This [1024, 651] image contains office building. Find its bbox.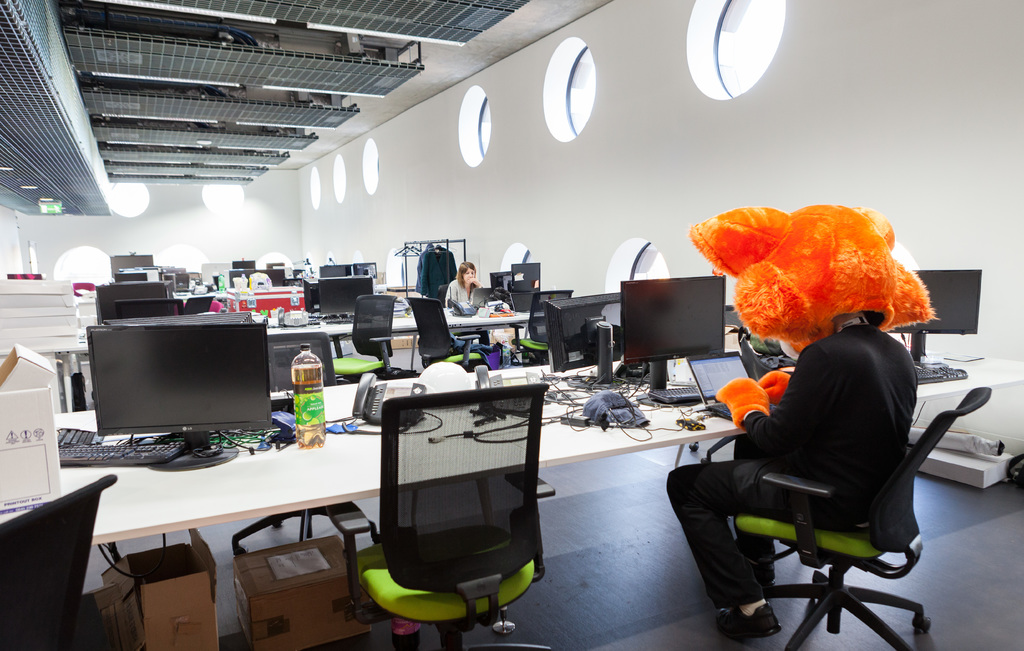
x1=0 y1=36 x2=956 y2=627.
